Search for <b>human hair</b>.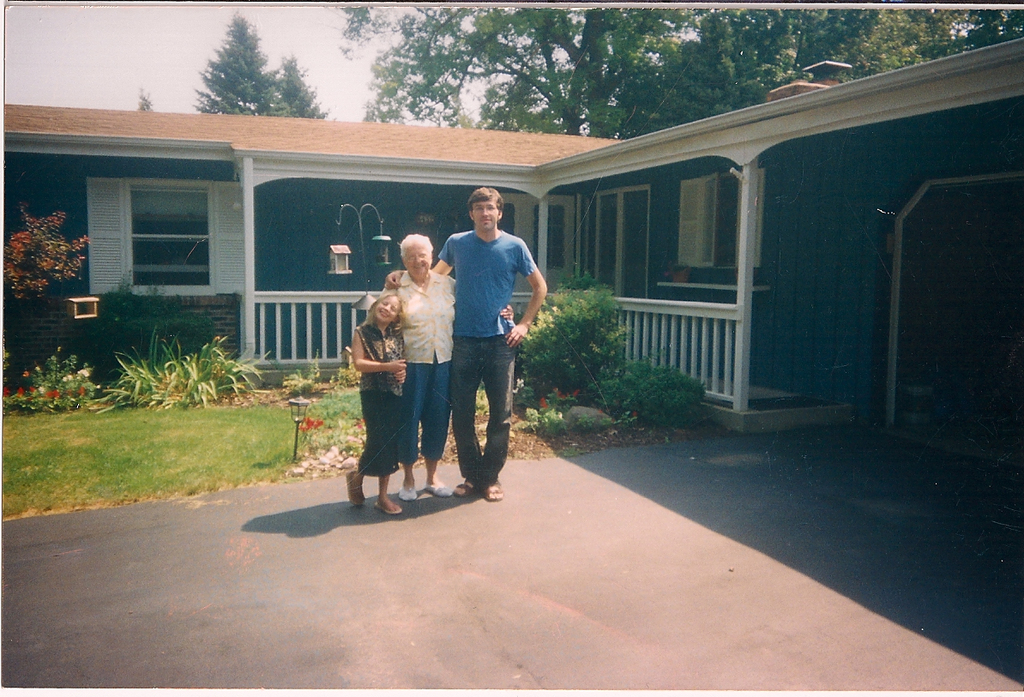
Found at pyautogui.locateOnScreen(394, 233, 435, 262).
